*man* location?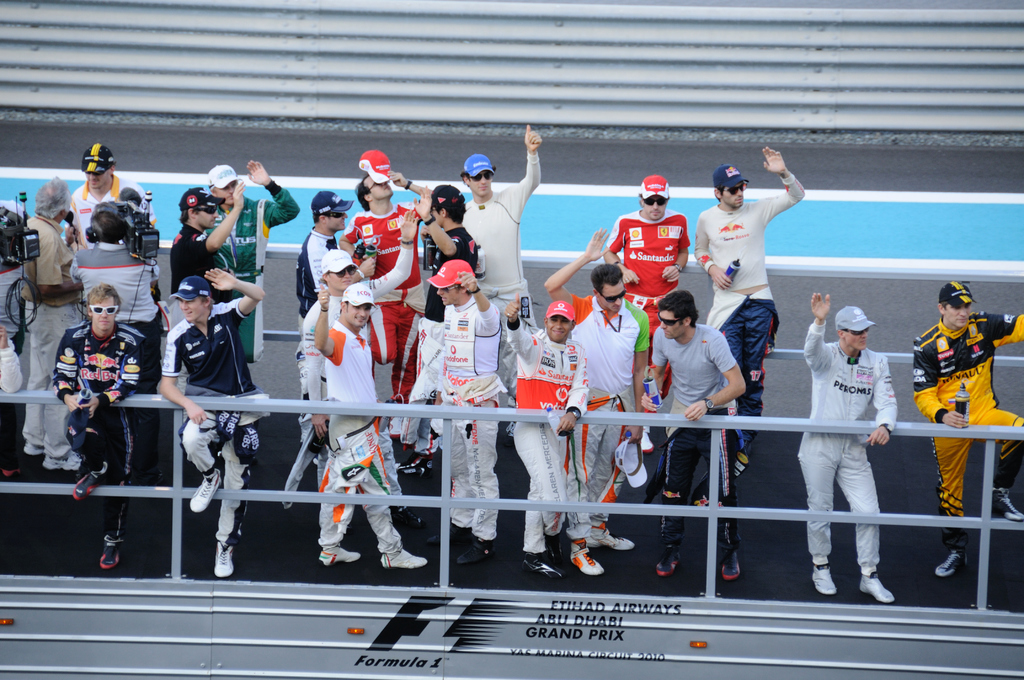
x1=174, y1=174, x2=257, y2=324
